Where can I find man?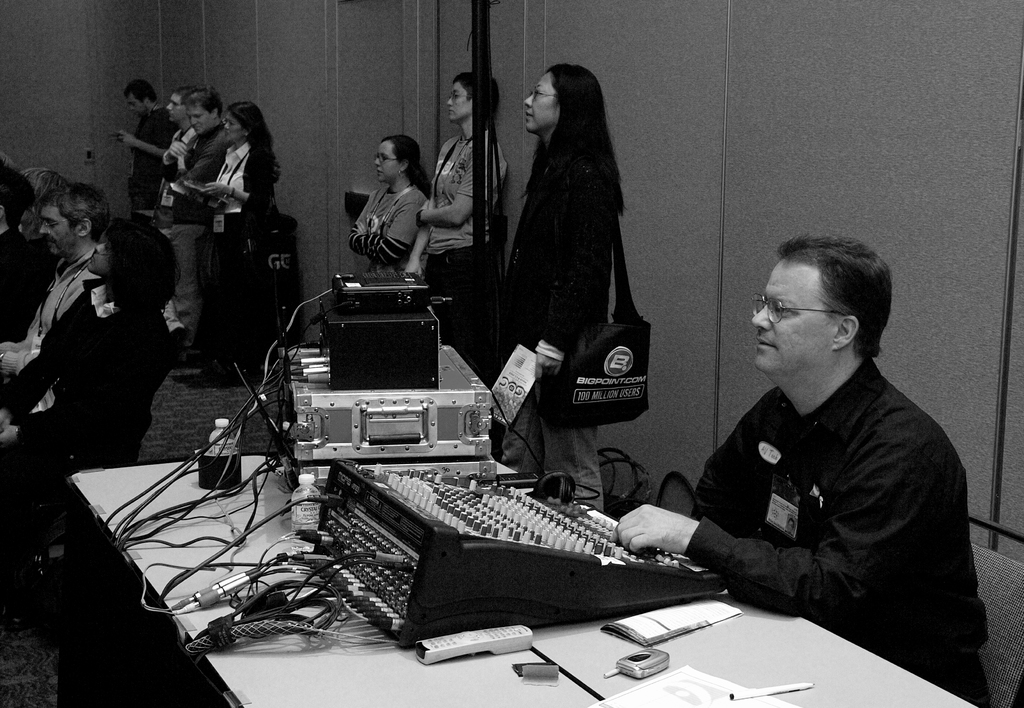
You can find it at pyautogui.locateOnScreen(653, 230, 989, 687).
